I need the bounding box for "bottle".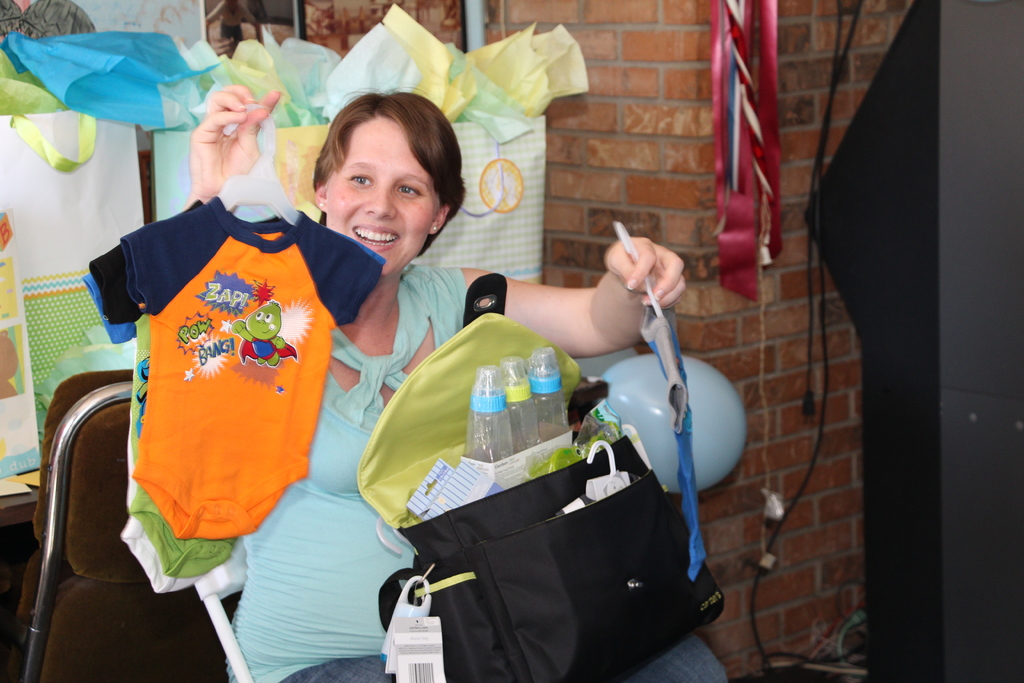
Here it is: <bbox>463, 365, 514, 460</bbox>.
